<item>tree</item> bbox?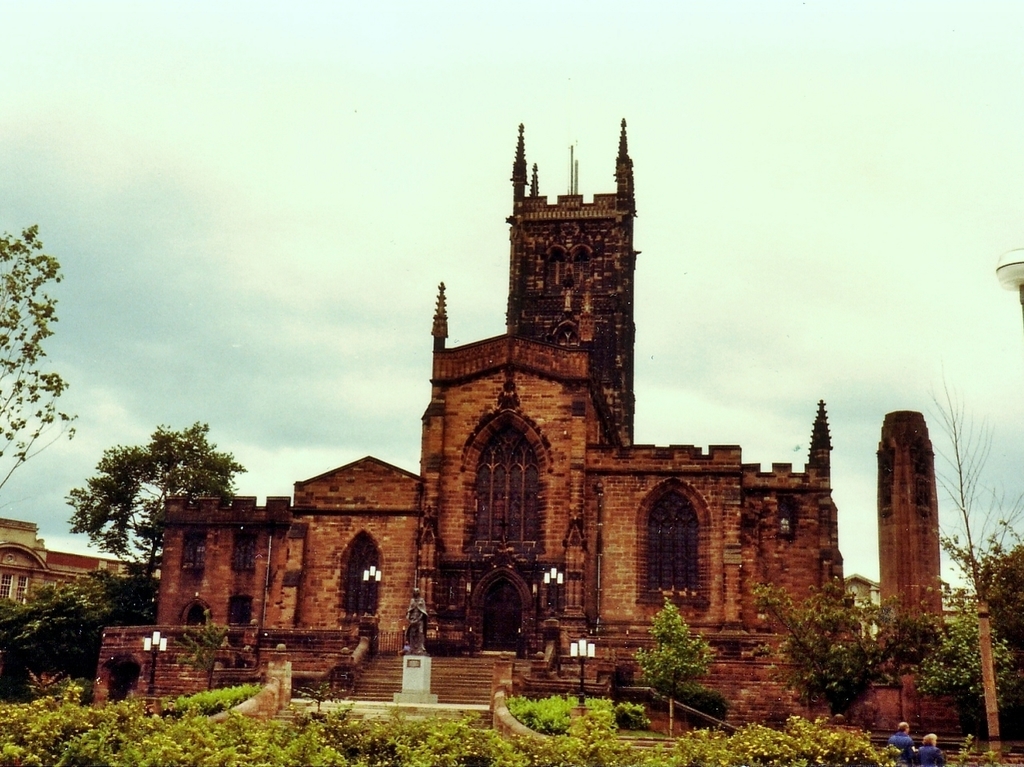
select_region(66, 413, 252, 567)
